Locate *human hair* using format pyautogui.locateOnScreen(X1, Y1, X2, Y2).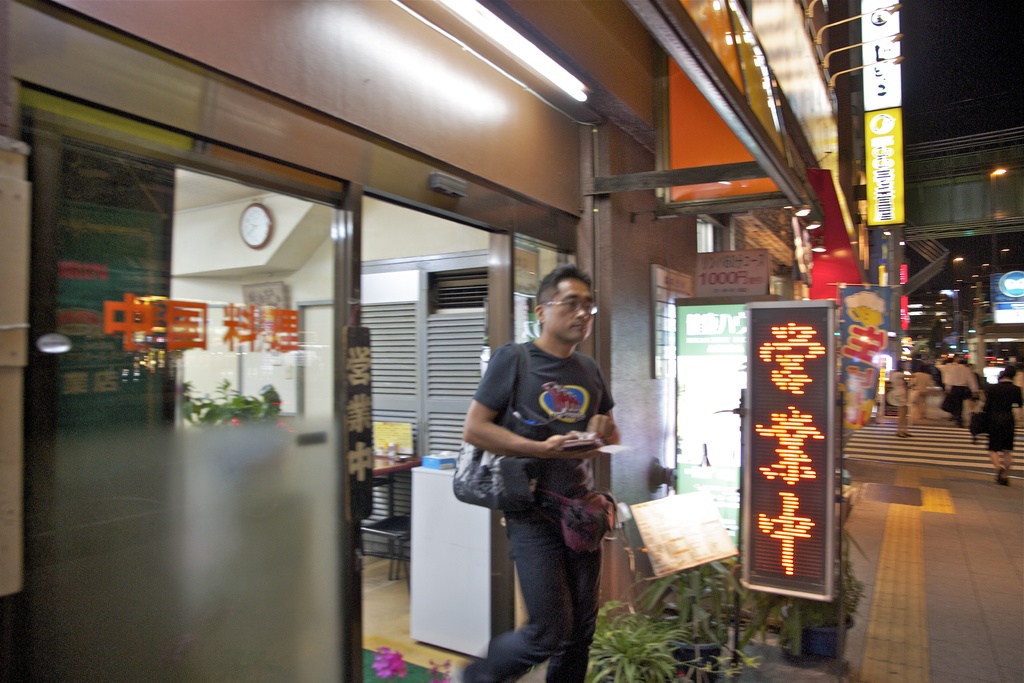
pyautogui.locateOnScreen(532, 263, 591, 325).
